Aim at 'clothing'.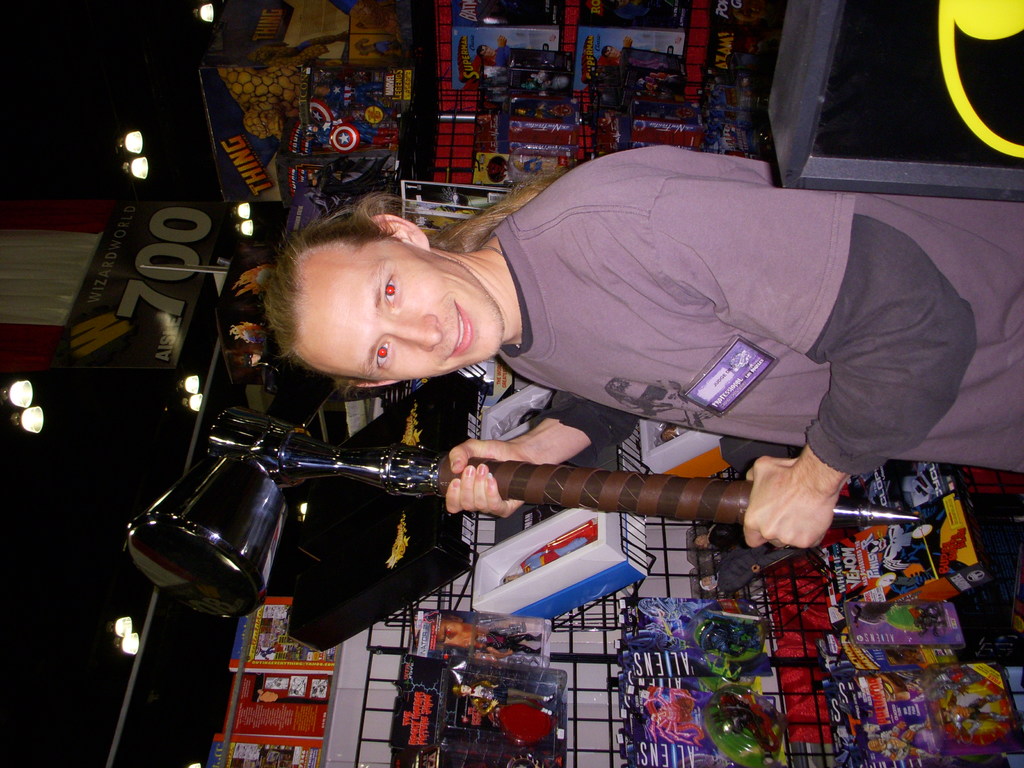
Aimed at pyautogui.locateOnScreen(440, 131, 973, 511).
